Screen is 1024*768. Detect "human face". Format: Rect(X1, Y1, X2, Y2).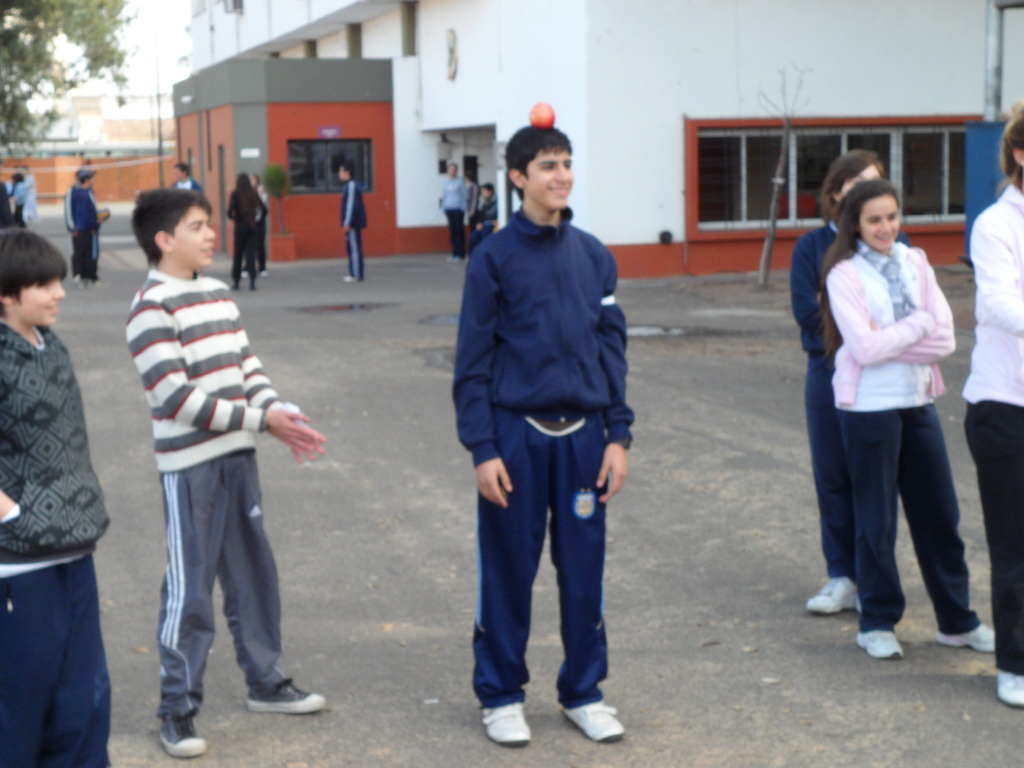
Rect(449, 164, 456, 175).
